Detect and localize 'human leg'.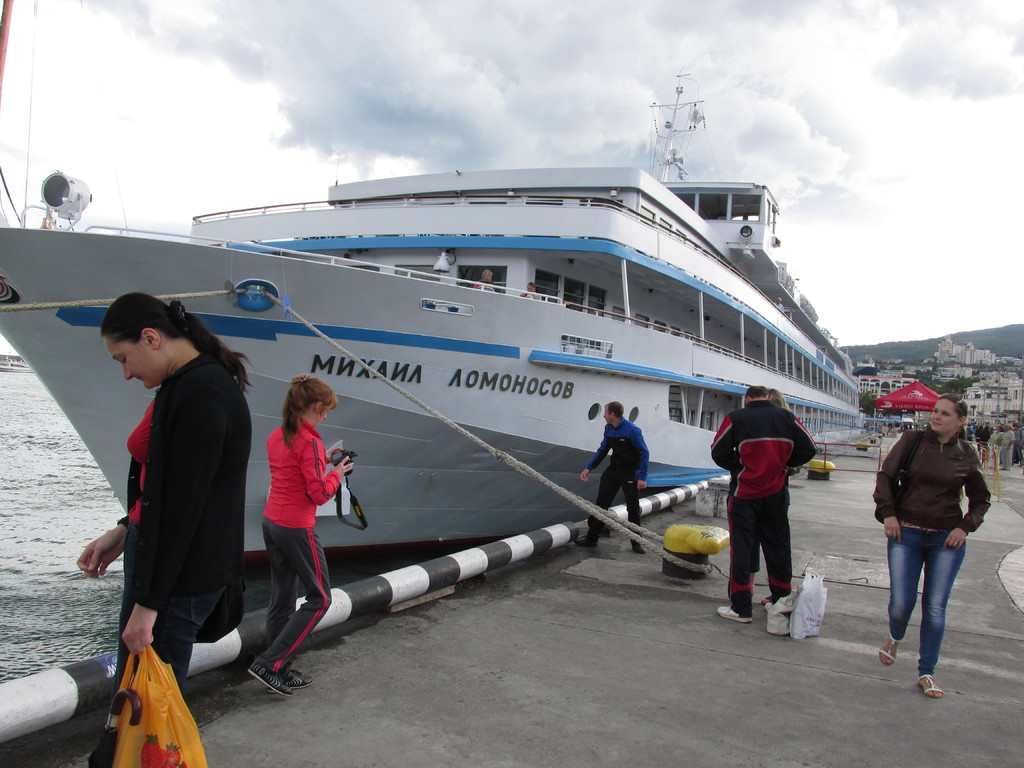
Localized at bbox=(620, 467, 641, 553).
